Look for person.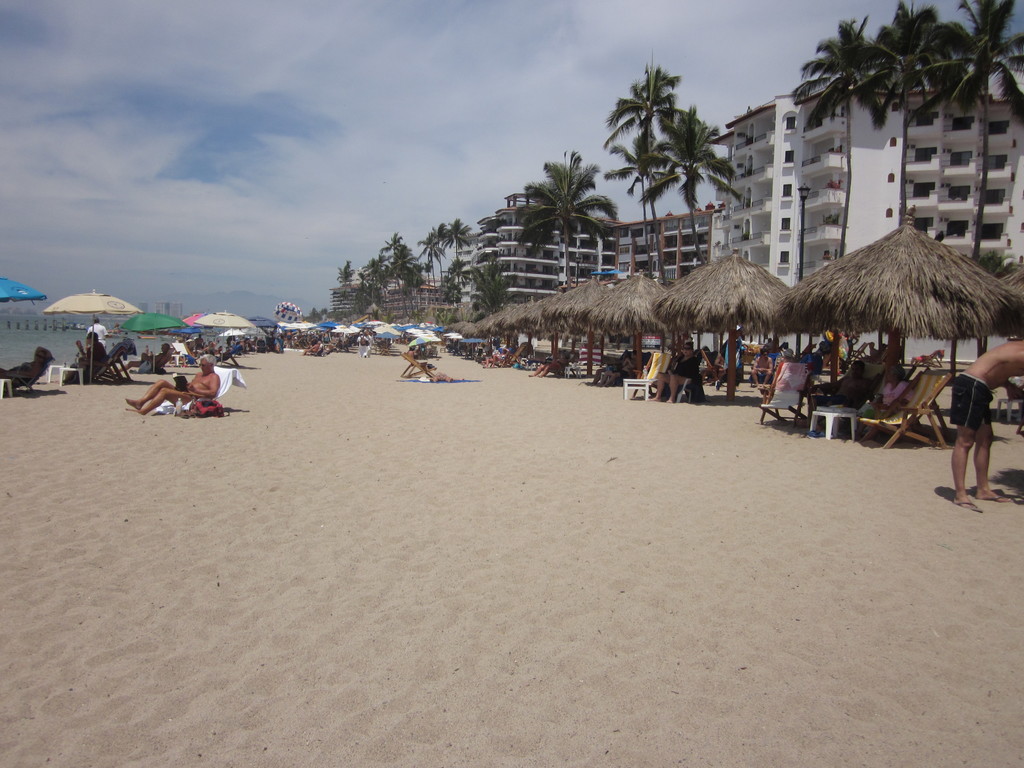
Found: (left=357, top=330, right=369, bottom=356).
